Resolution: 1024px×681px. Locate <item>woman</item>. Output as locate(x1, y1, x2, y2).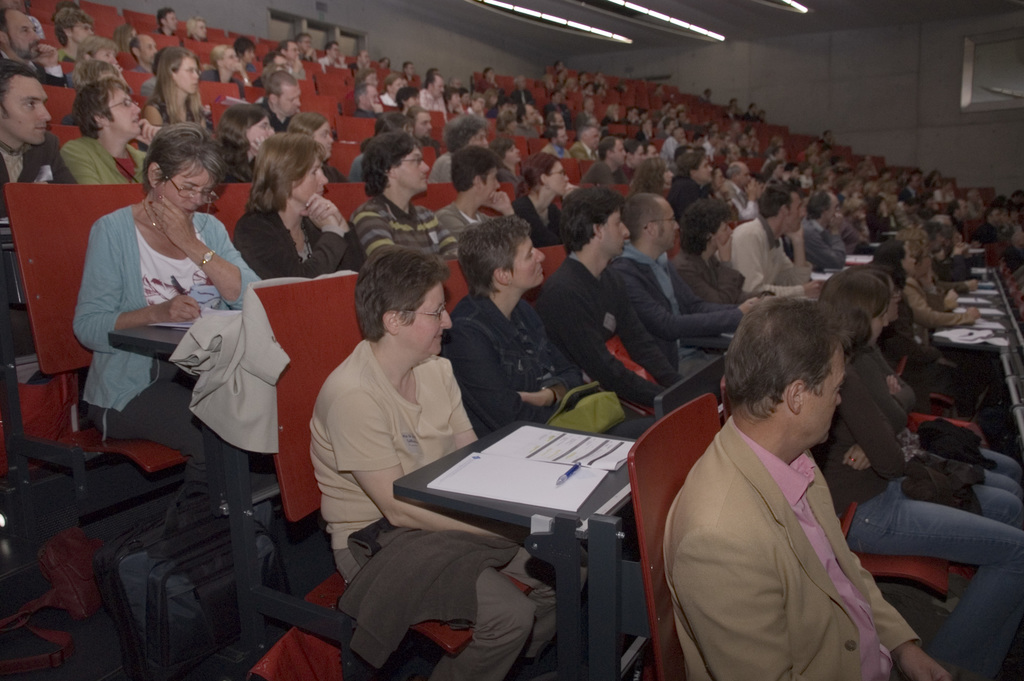
locate(216, 103, 276, 180).
